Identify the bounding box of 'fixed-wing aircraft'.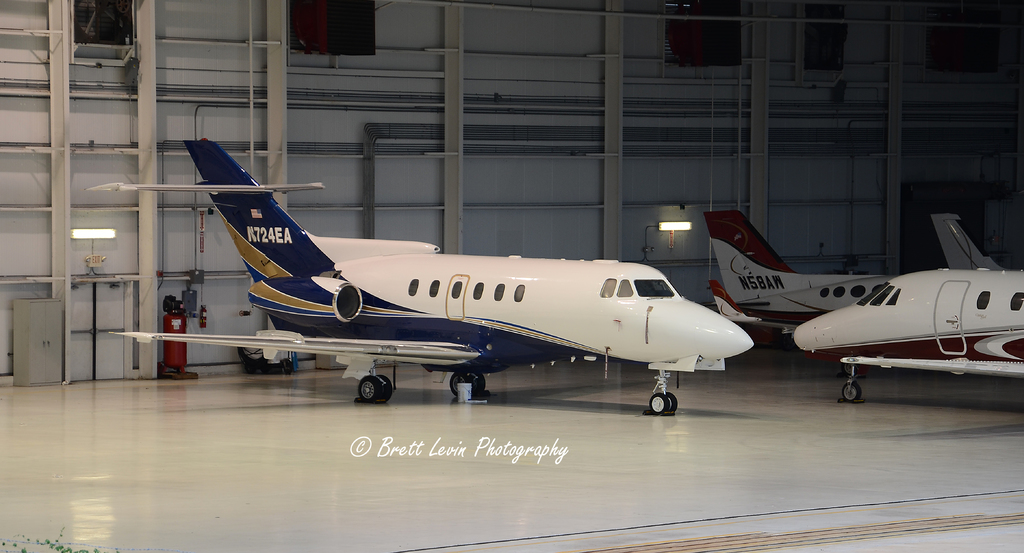
box(790, 264, 1023, 410).
